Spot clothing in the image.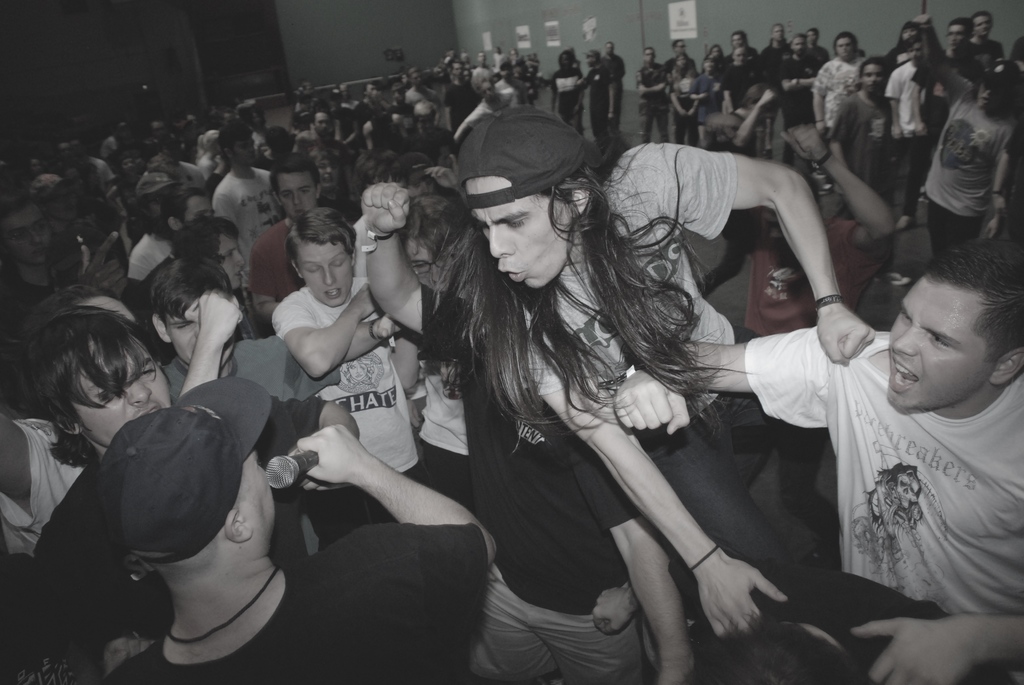
clothing found at bbox=(550, 66, 575, 125).
